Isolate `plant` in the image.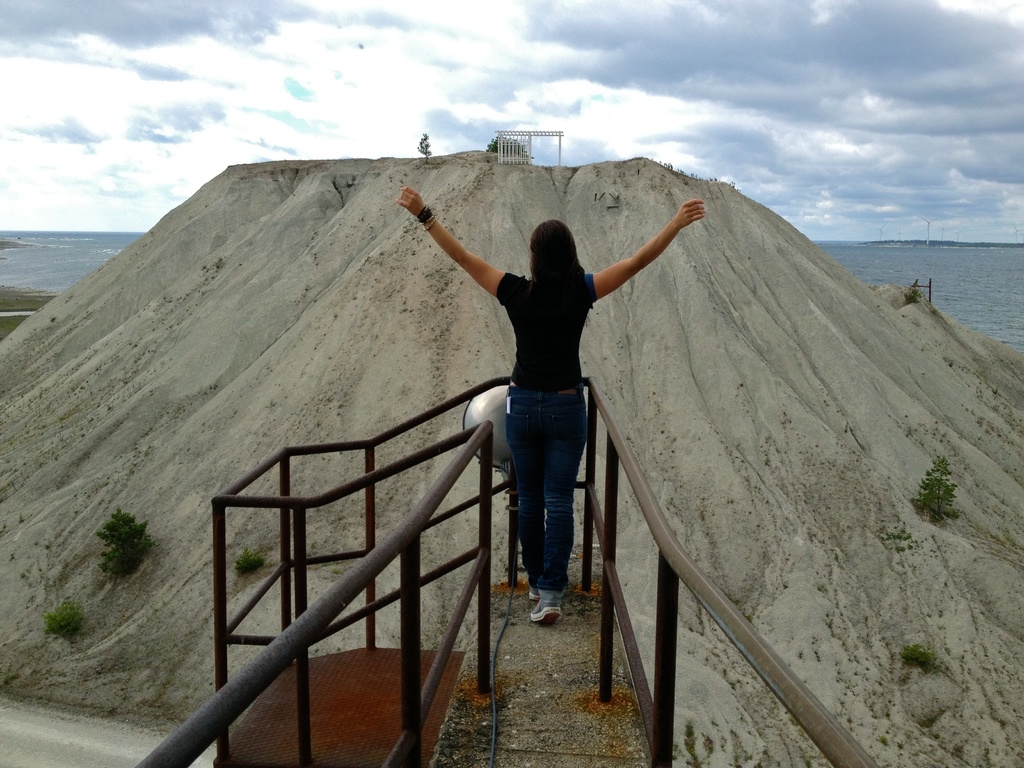
Isolated region: 867,522,918,554.
